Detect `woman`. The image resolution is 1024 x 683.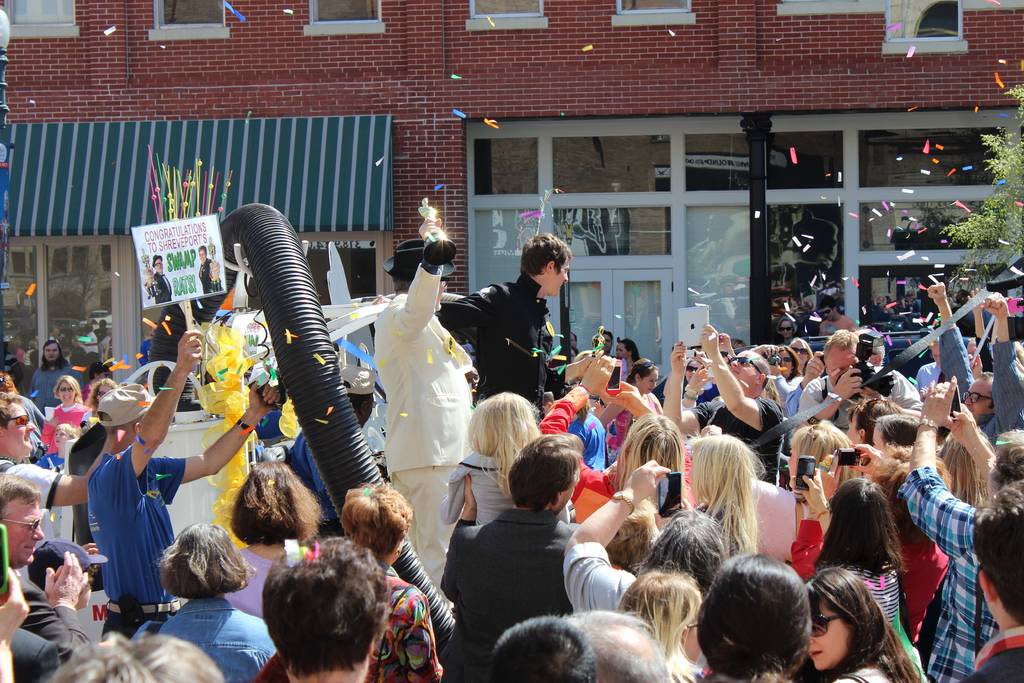
845 398 900 445.
